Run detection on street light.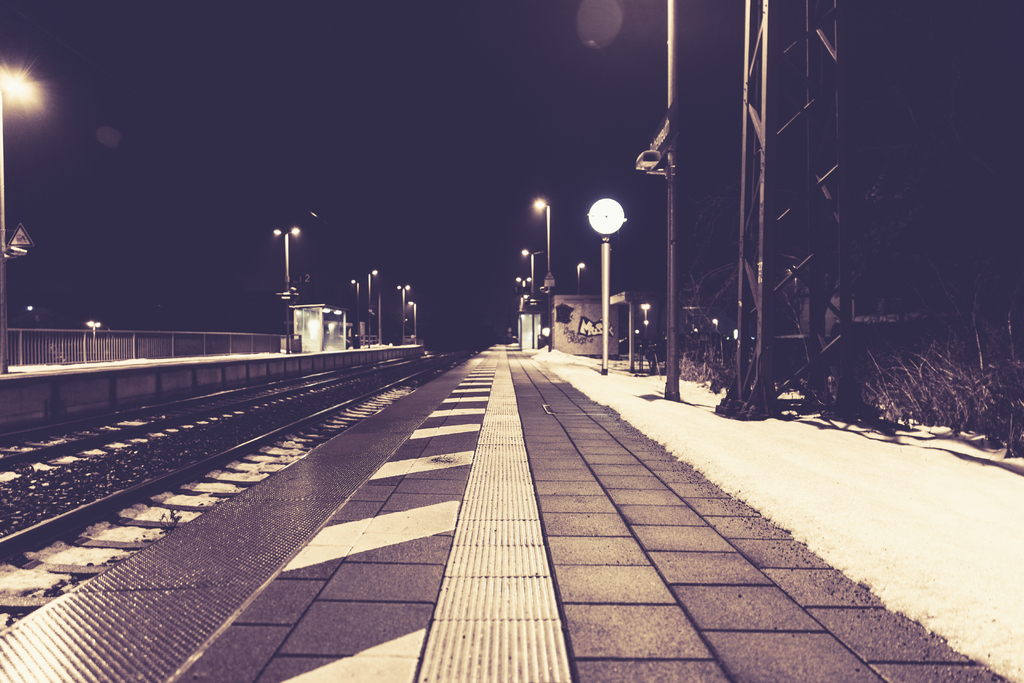
Result: 511:276:536:312.
